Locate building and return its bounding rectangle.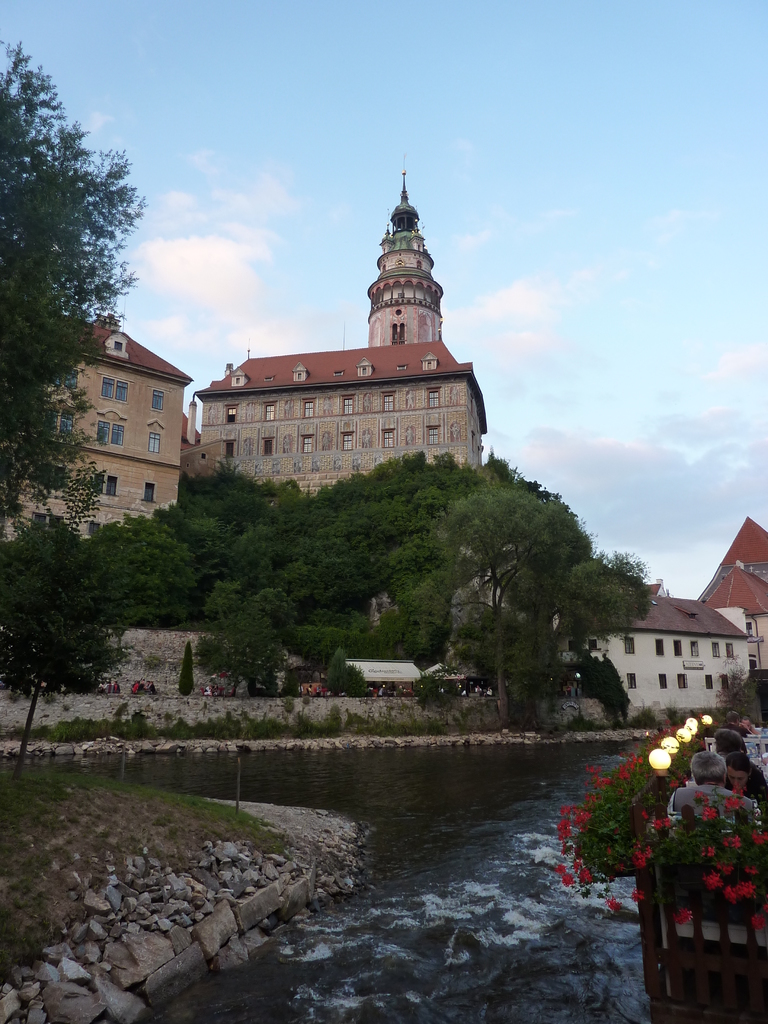
pyautogui.locateOnScreen(694, 514, 767, 673).
